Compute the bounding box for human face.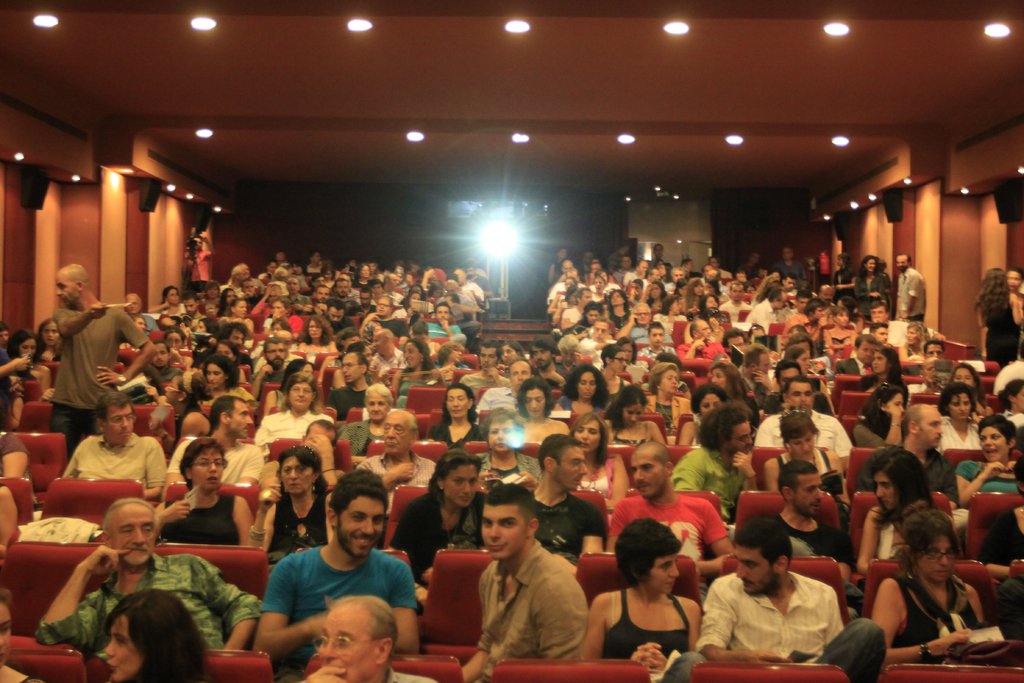
Rect(573, 420, 600, 450).
